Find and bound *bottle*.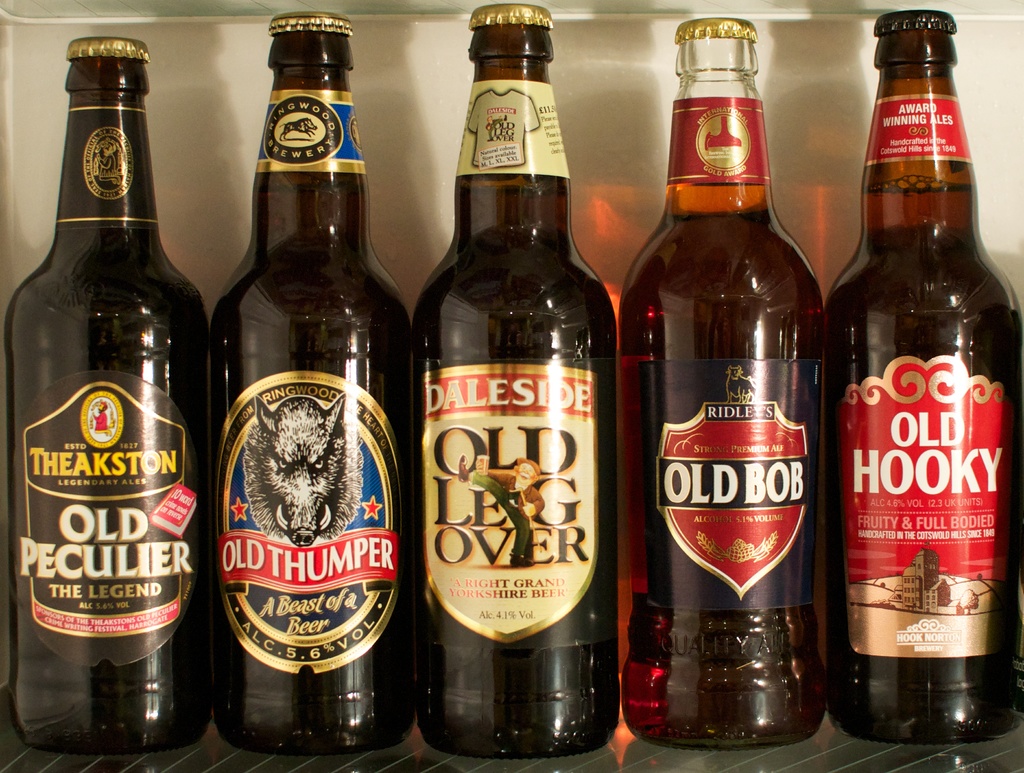
Bound: <box>617,20,831,758</box>.
